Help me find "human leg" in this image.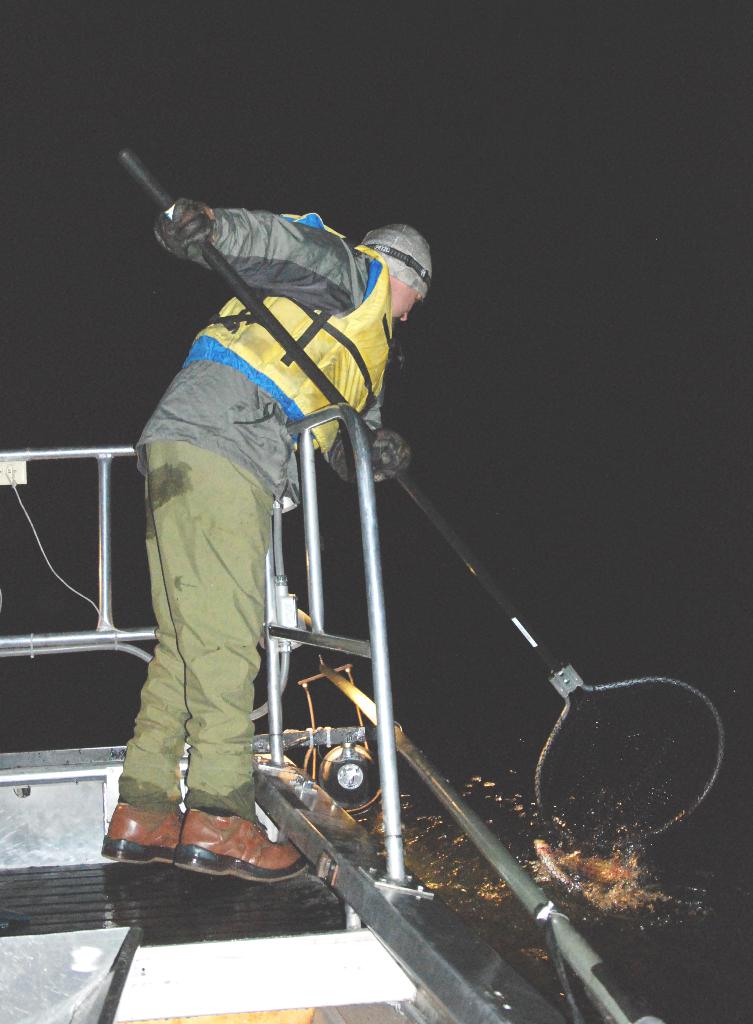
Found it: <region>107, 435, 303, 870</region>.
